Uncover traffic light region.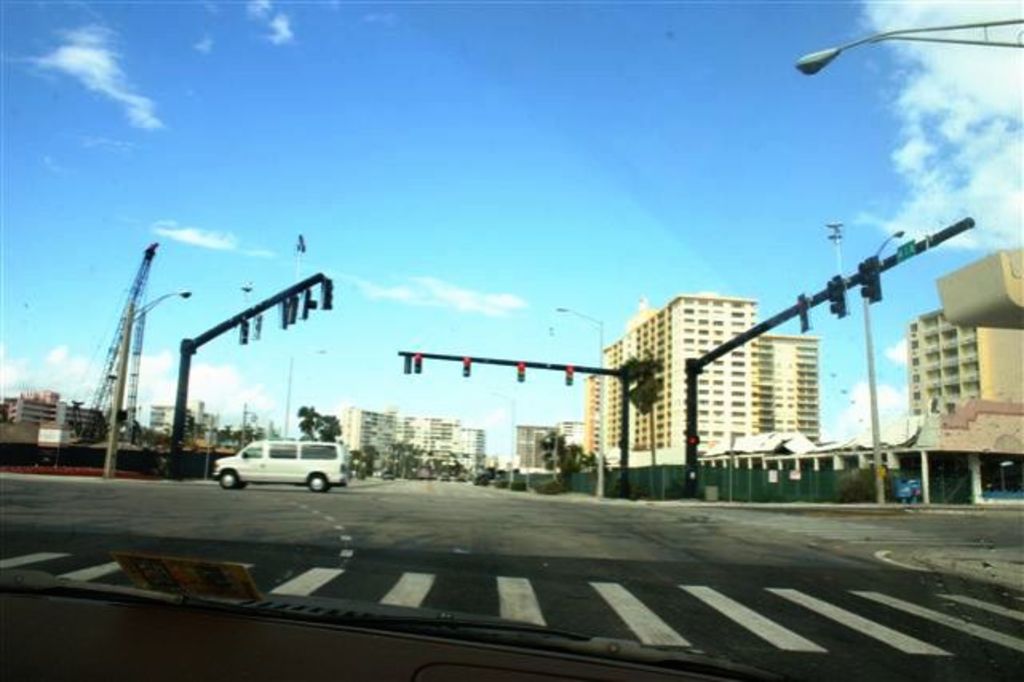
Uncovered: crop(302, 291, 312, 318).
